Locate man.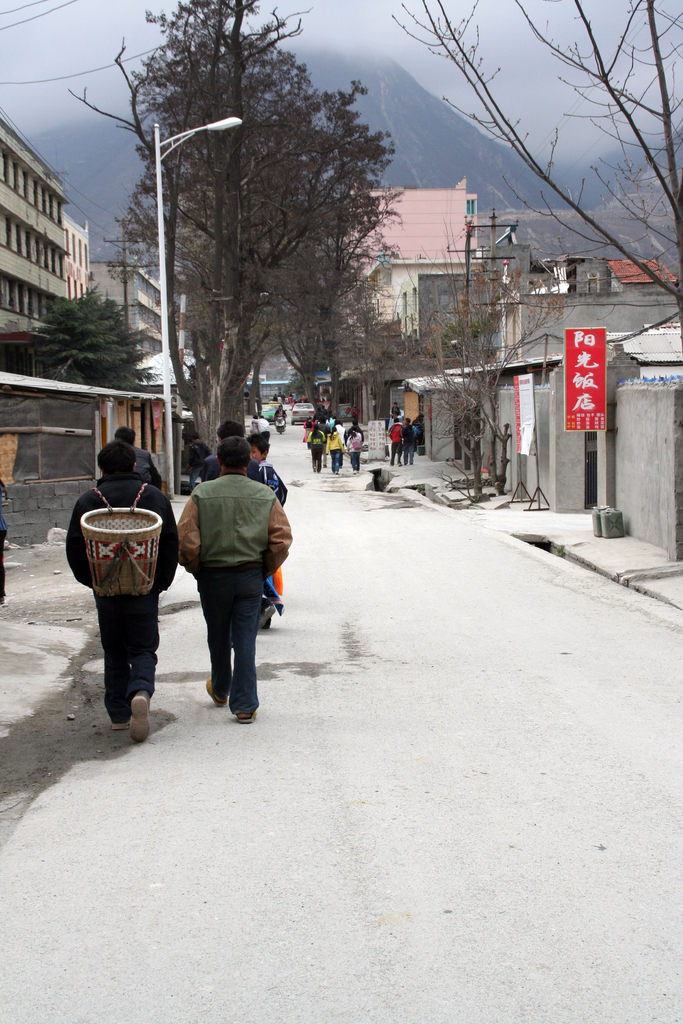
Bounding box: detection(58, 481, 179, 735).
